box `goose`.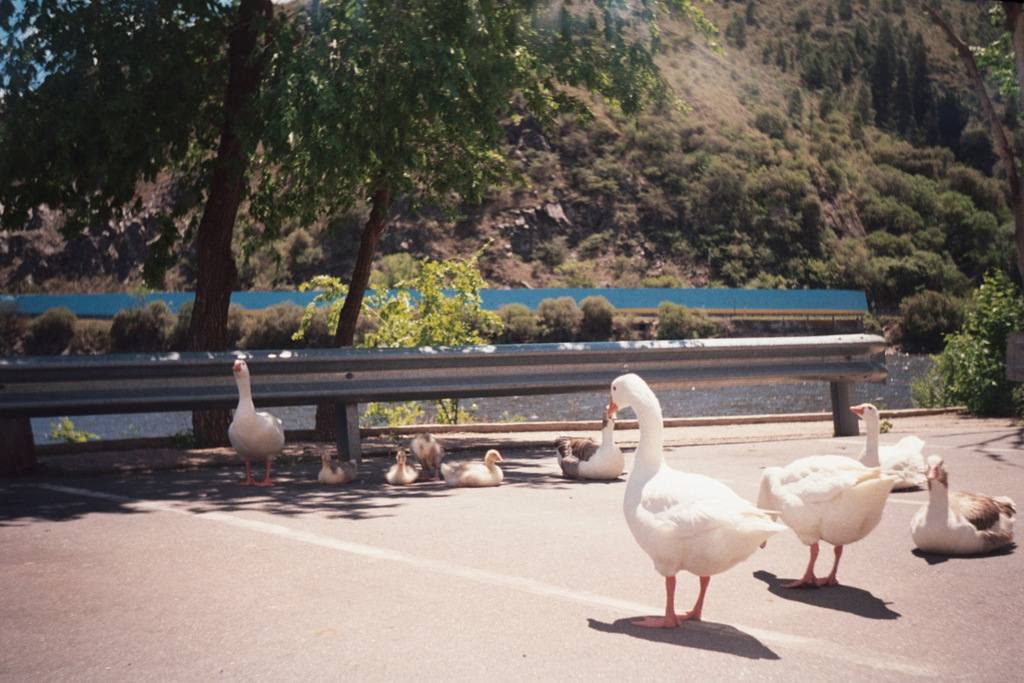
Rect(439, 451, 504, 484).
